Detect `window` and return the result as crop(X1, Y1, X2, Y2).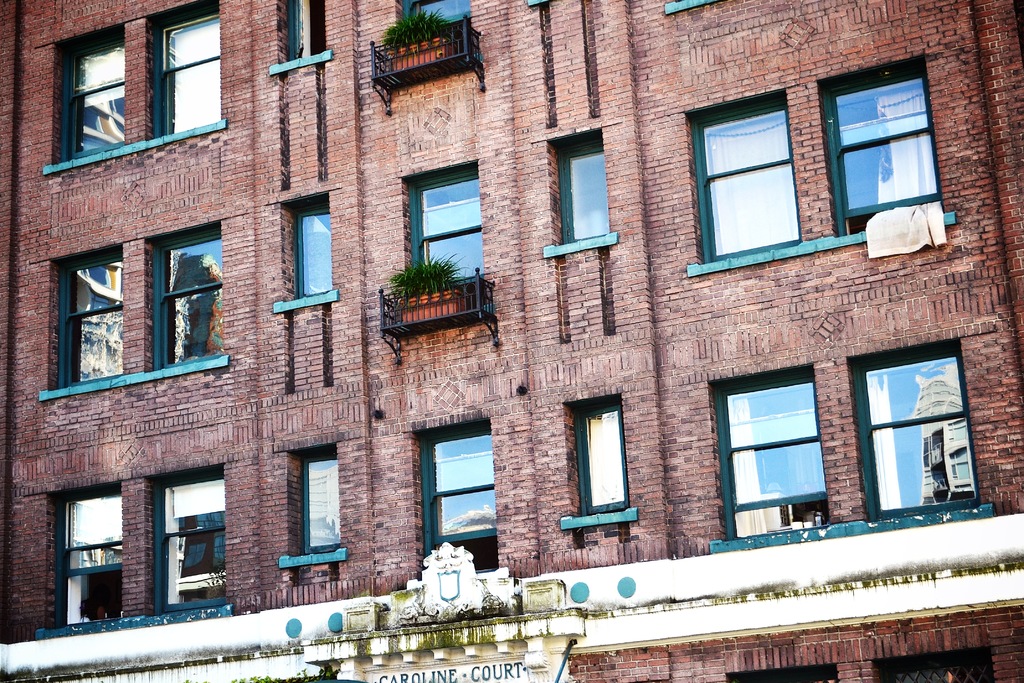
crop(569, 399, 635, 508).
